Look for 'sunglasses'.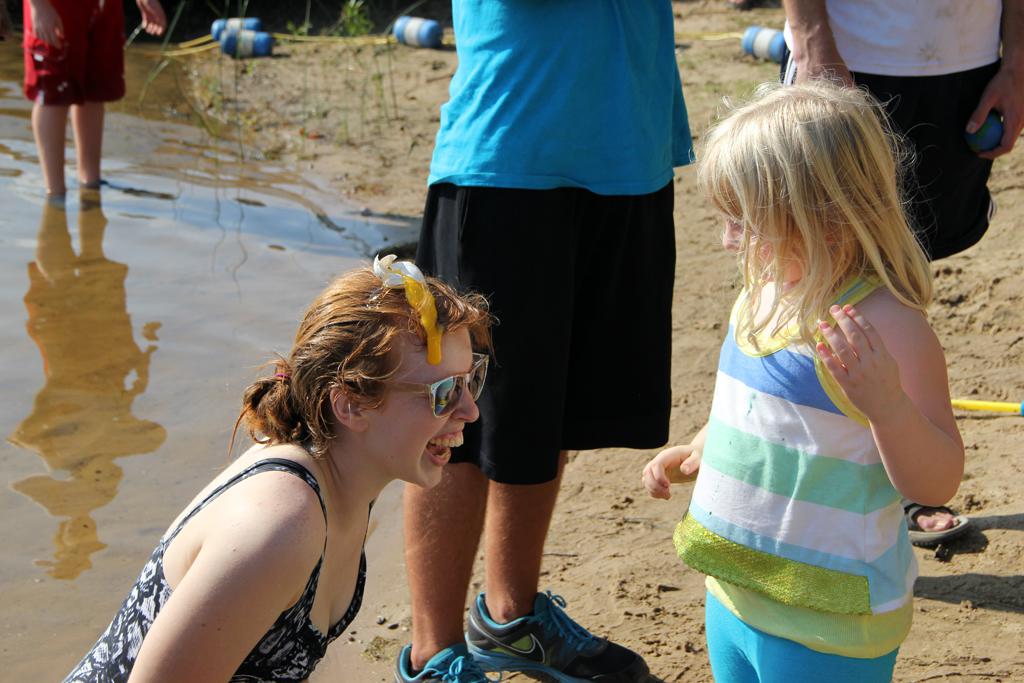
Found: crop(359, 353, 490, 419).
